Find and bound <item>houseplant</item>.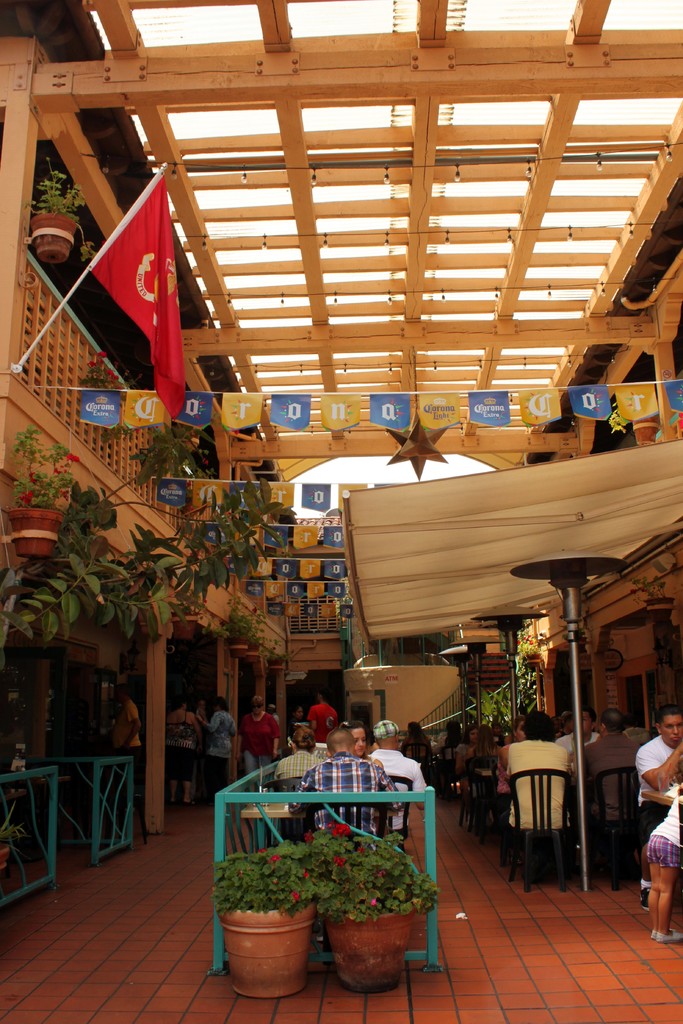
Bound: 28/154/99/263.
